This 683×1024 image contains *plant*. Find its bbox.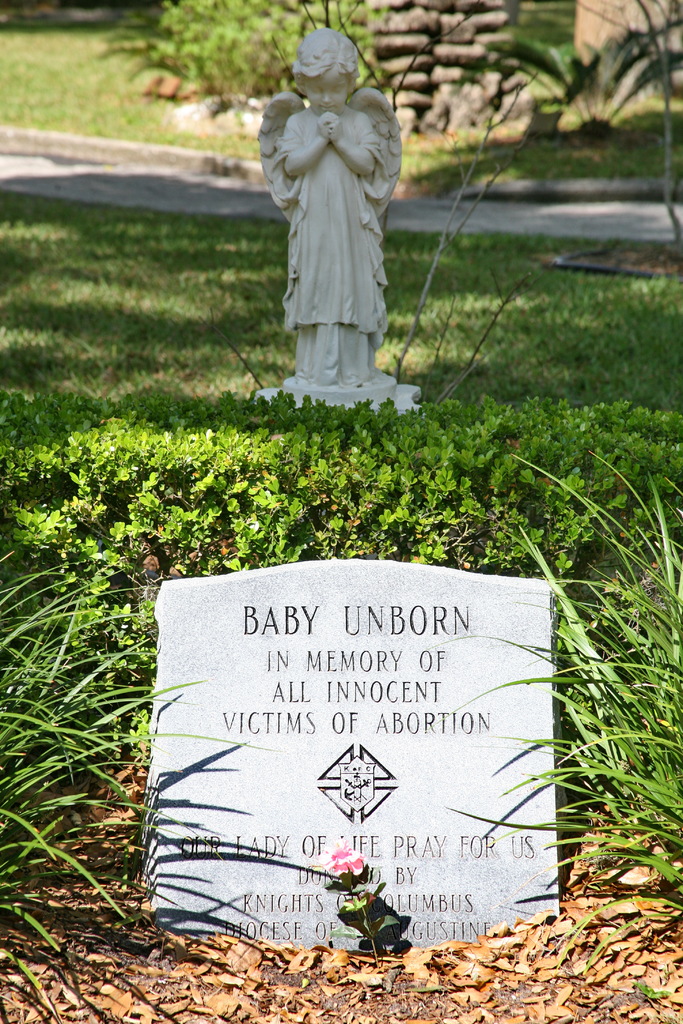
bbox=[97, 0, 376, 93].
